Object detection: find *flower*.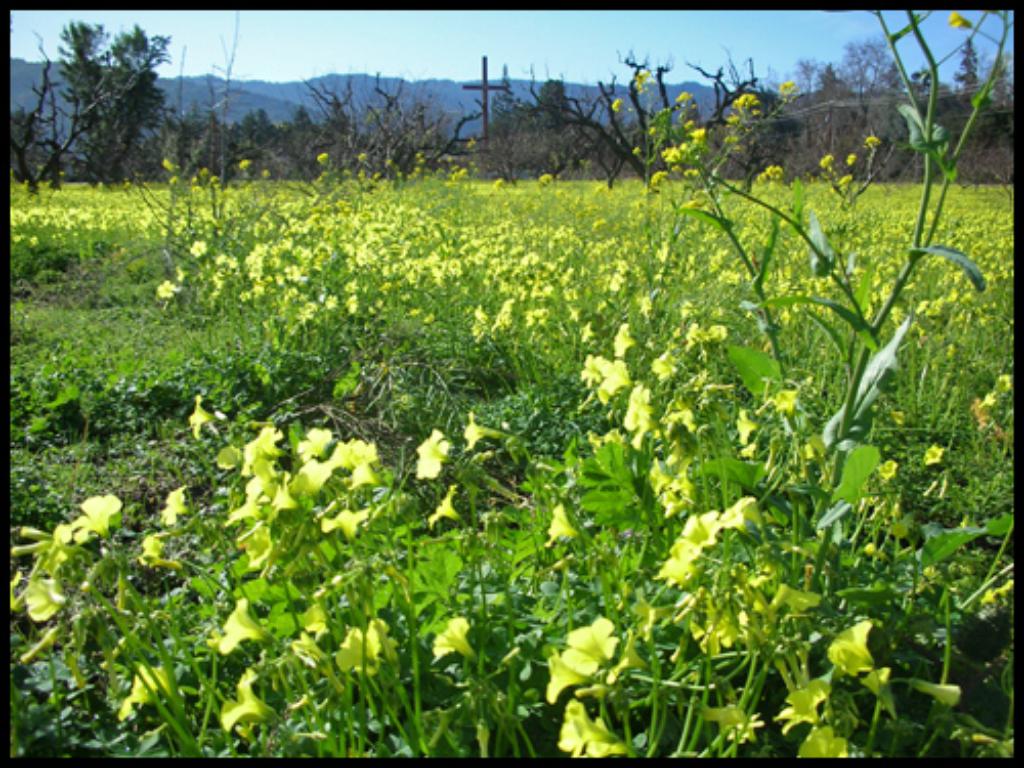
<bbox>113, 664, 174, 715</bbox>.
